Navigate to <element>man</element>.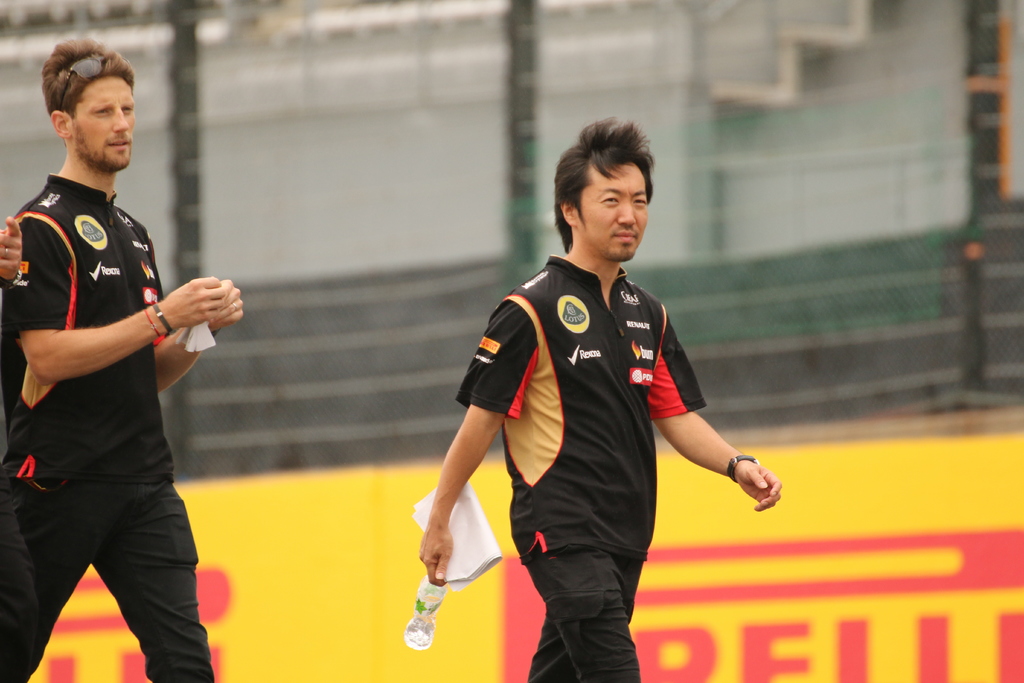
Navigation target: x1=6 y1=37 x2=225 y2=671.
